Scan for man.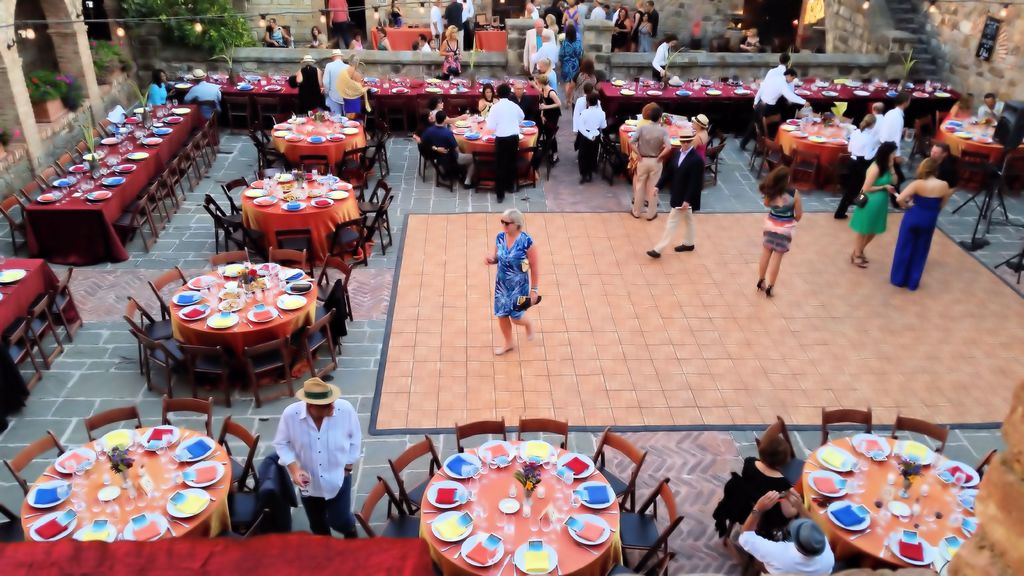
Scan result: (left=182, top=68, right=223, bottom=121).
